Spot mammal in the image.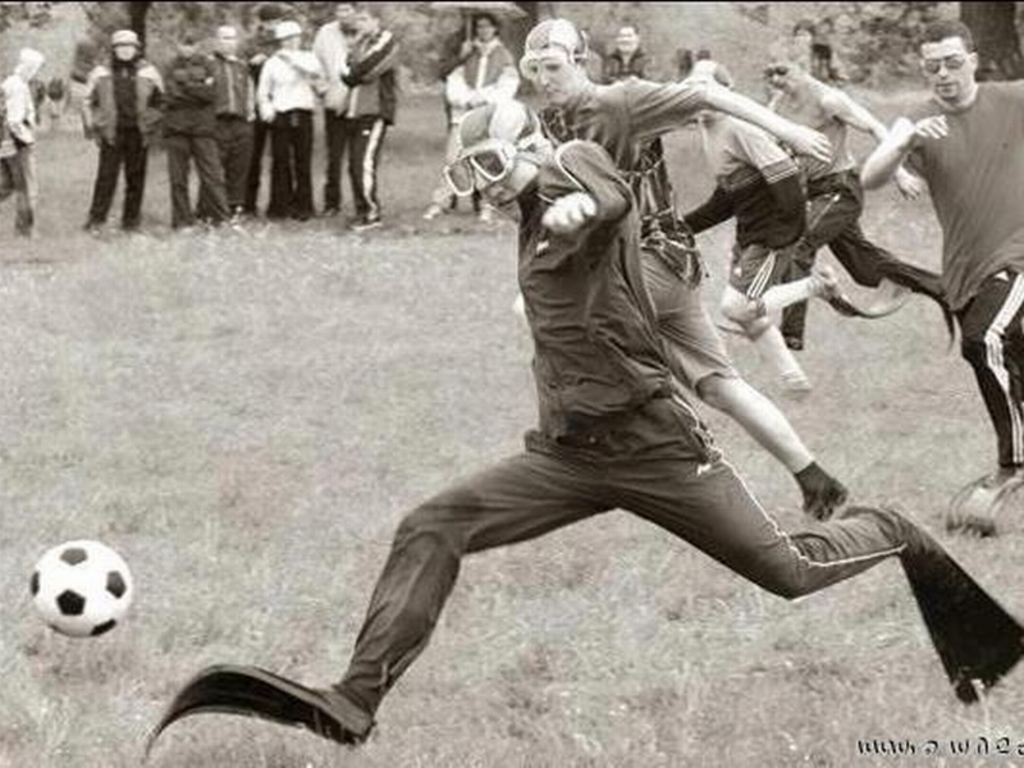
mammal found at <region>690, 61, 840, 348</region>.
